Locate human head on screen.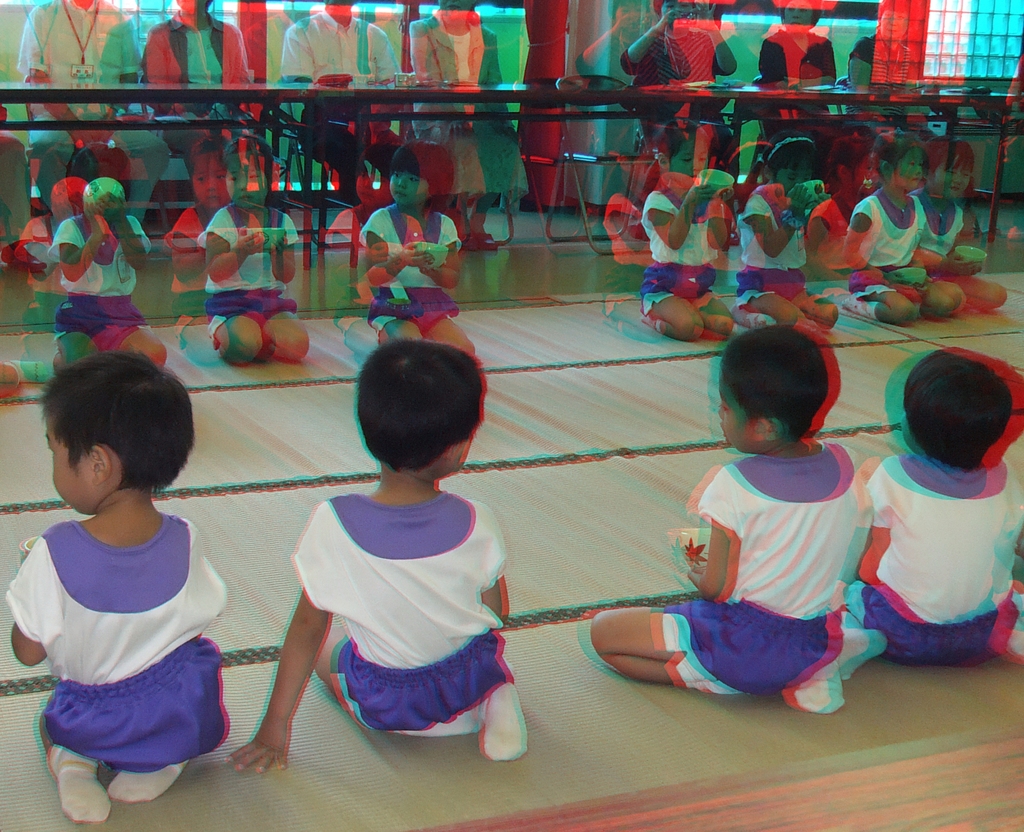
On screen at 755/124/822/198.
